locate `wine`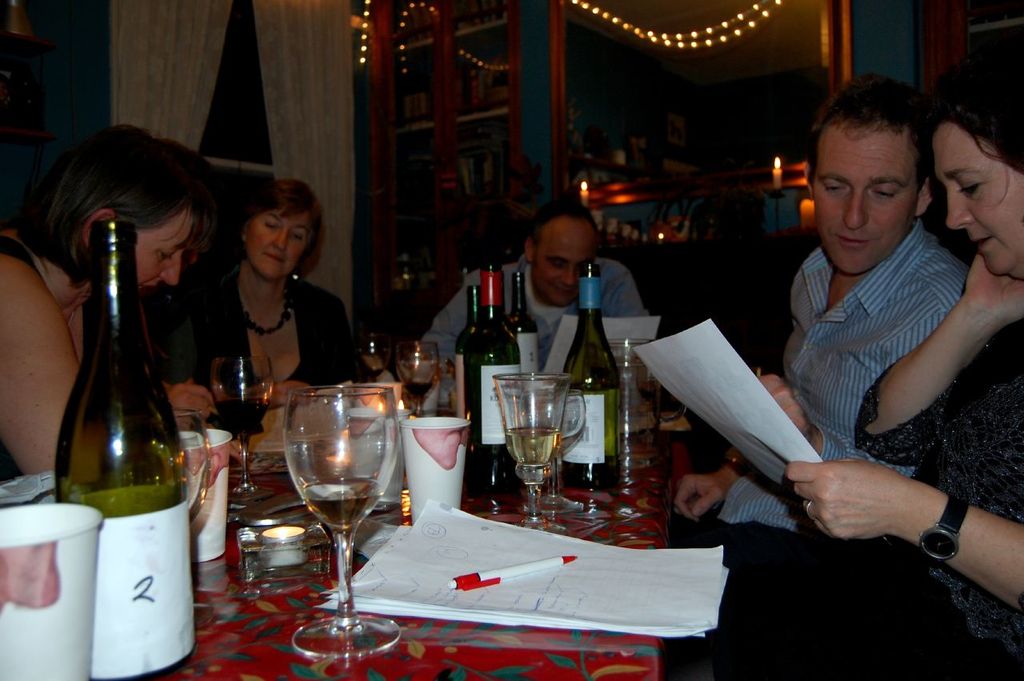
{"left": 498, "top": 255, "right": 546, "bottom": 383}
